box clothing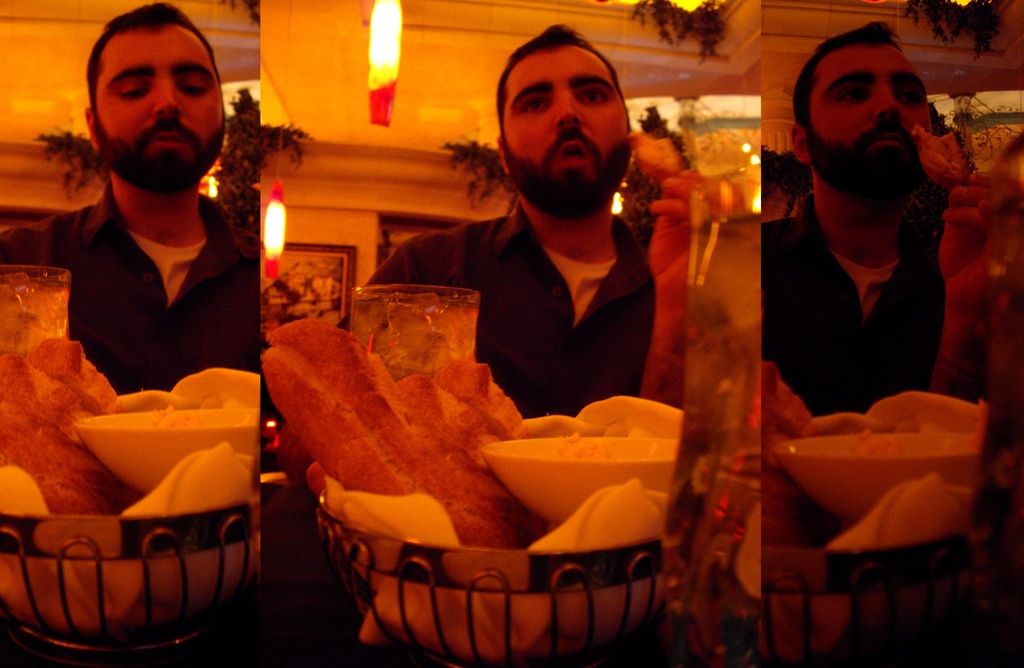
left=356, top=200, right=671, bottom=425
